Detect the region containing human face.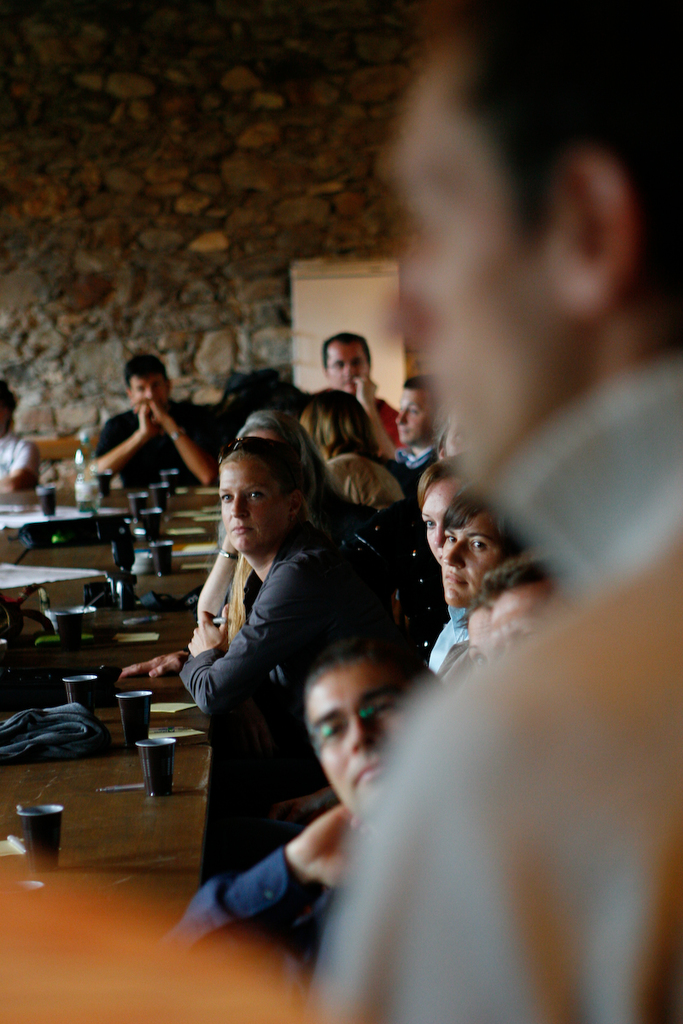
221,453,288,552.
